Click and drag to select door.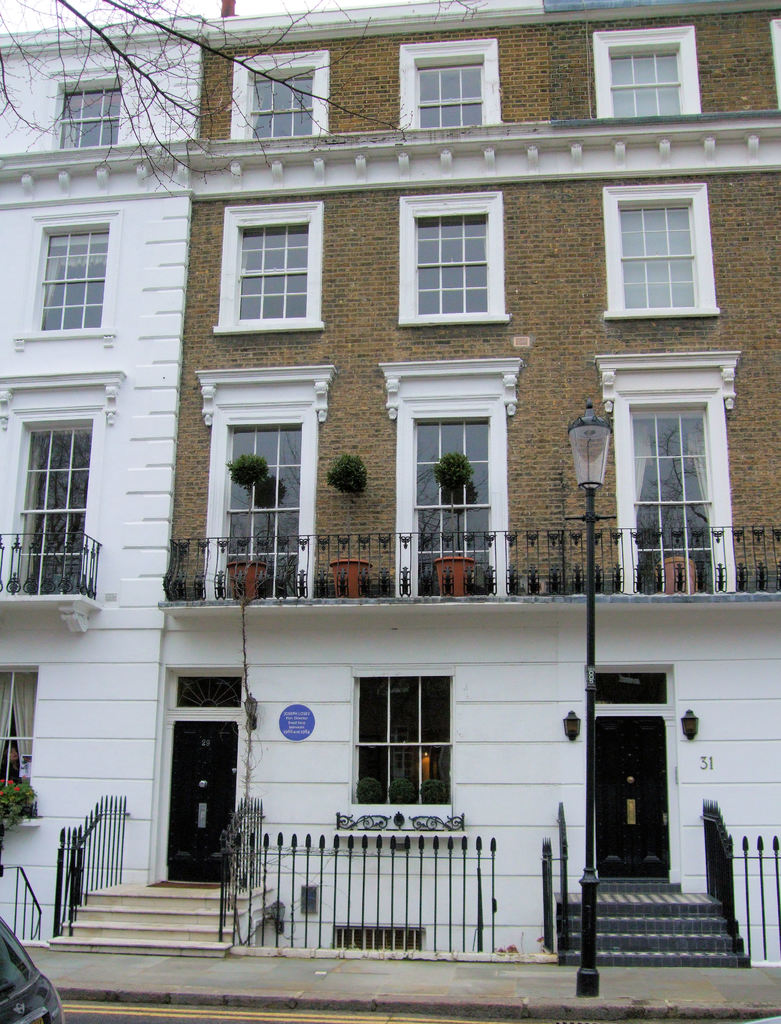
Selection: <box>156,721,230,881</box>.
